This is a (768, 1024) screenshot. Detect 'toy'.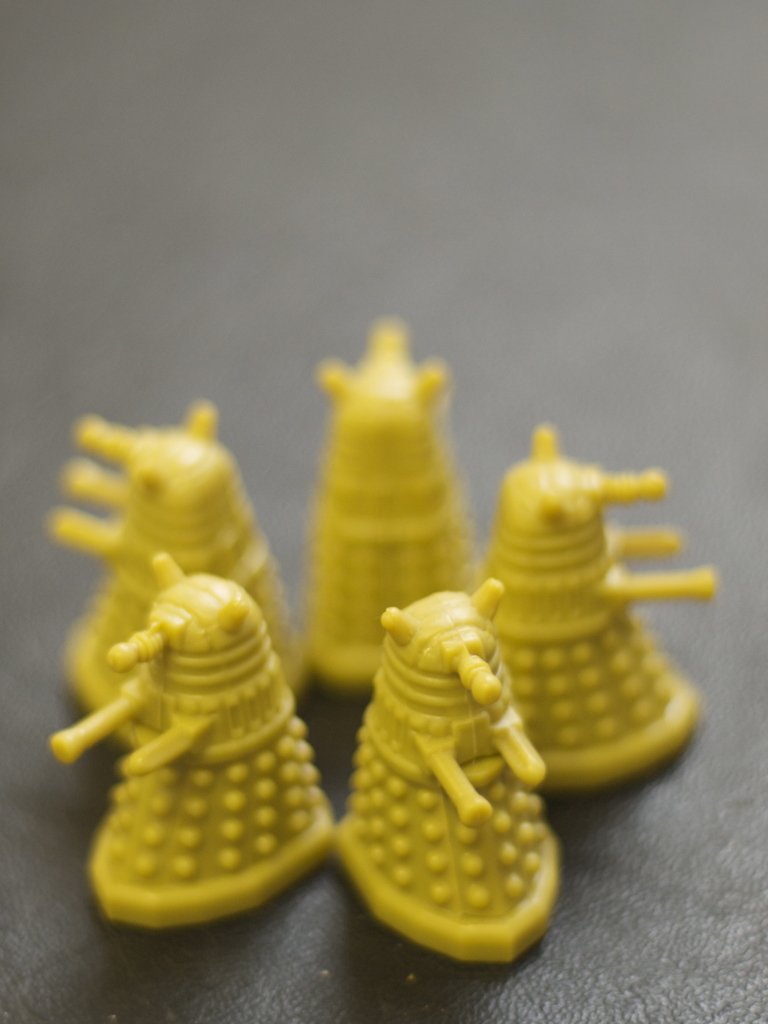
region(470, 428, 724, 797).
